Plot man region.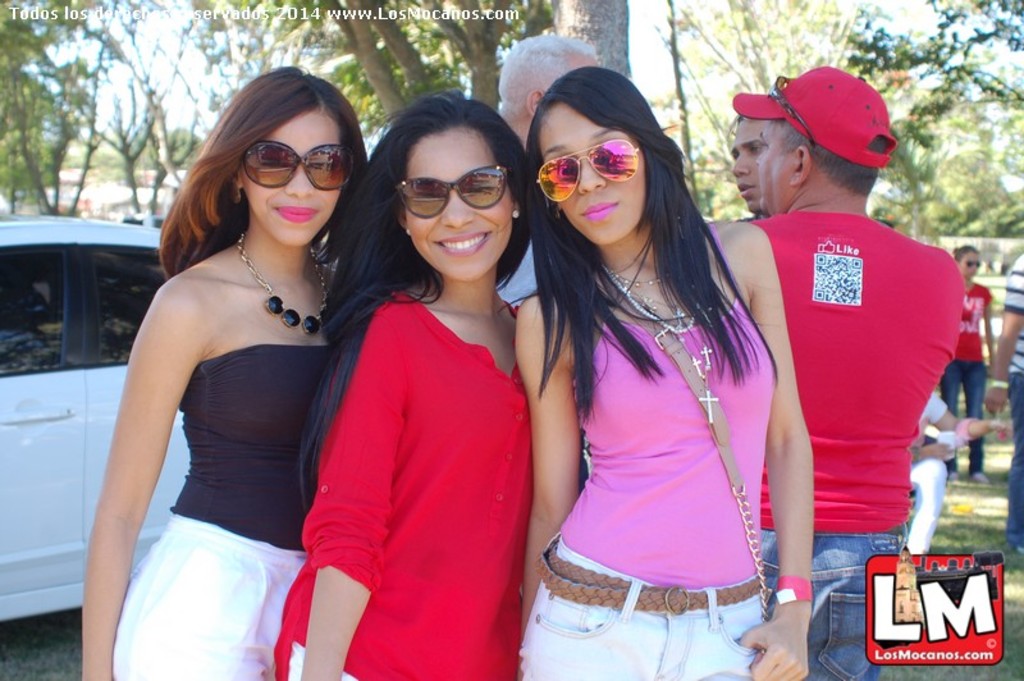
Plotted at left=730, top=116, right=776, bottom=219.
